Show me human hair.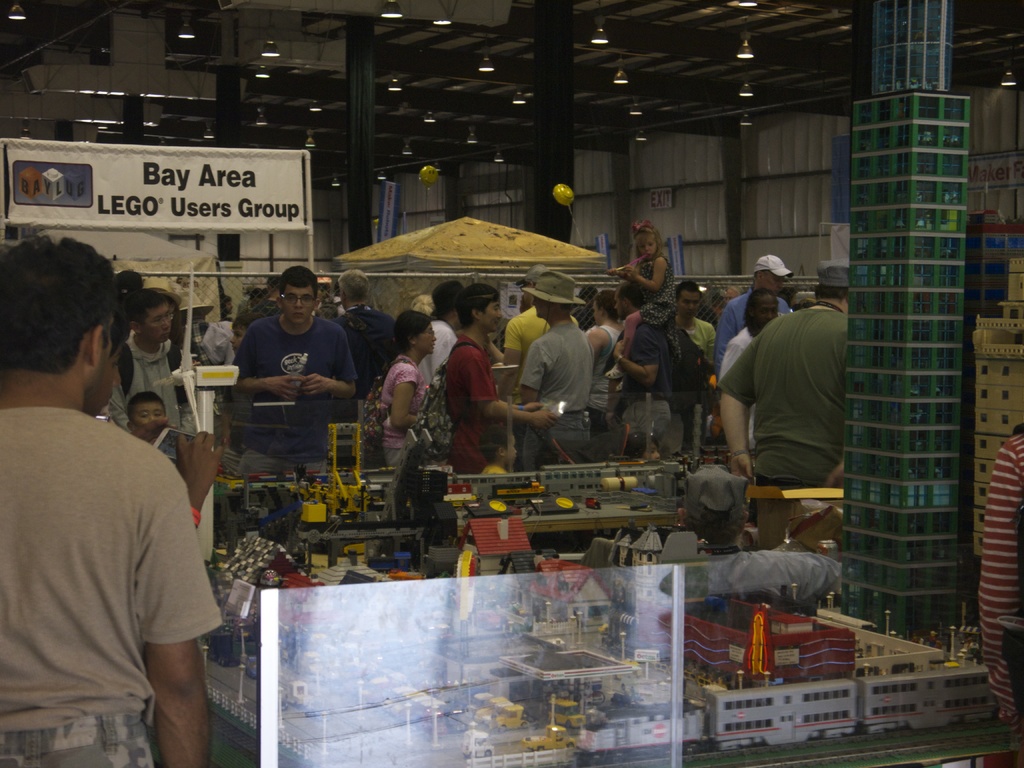
human hair is here: 127/289/167/331.
